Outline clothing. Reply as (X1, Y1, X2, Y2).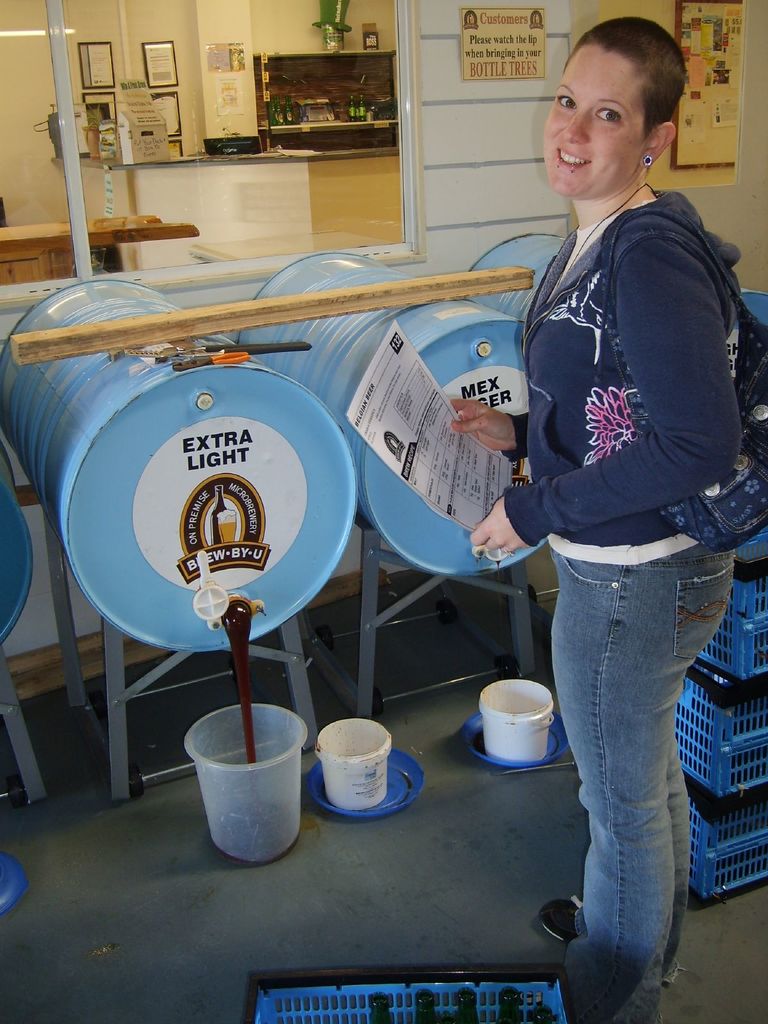
(502, 185, 746, 1023).
